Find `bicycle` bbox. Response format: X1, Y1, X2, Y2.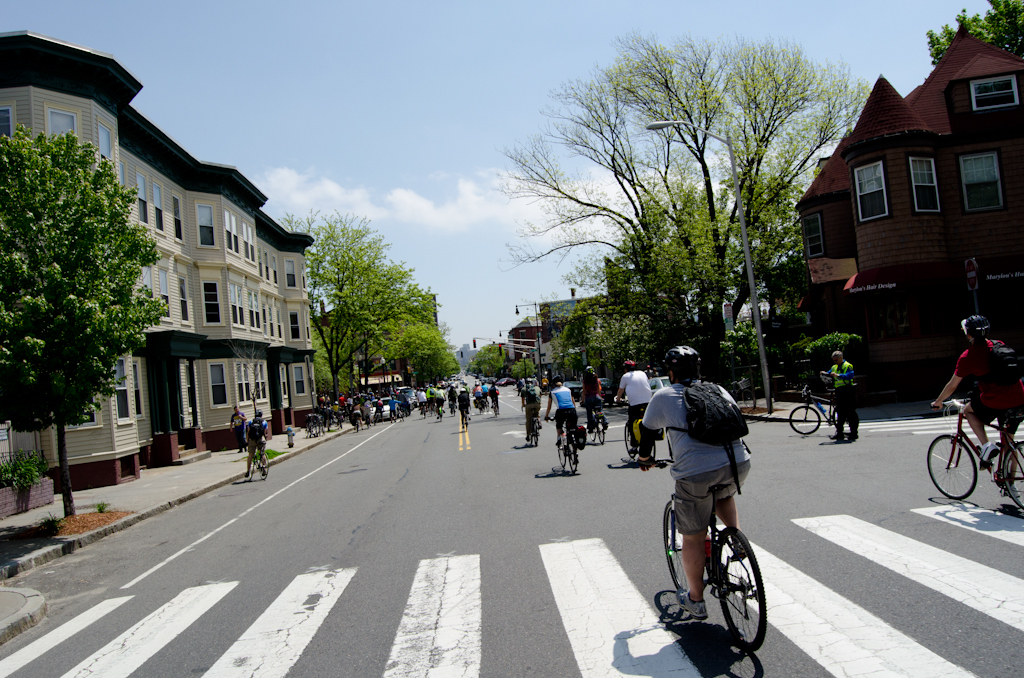
382, 409, 394, 425.
